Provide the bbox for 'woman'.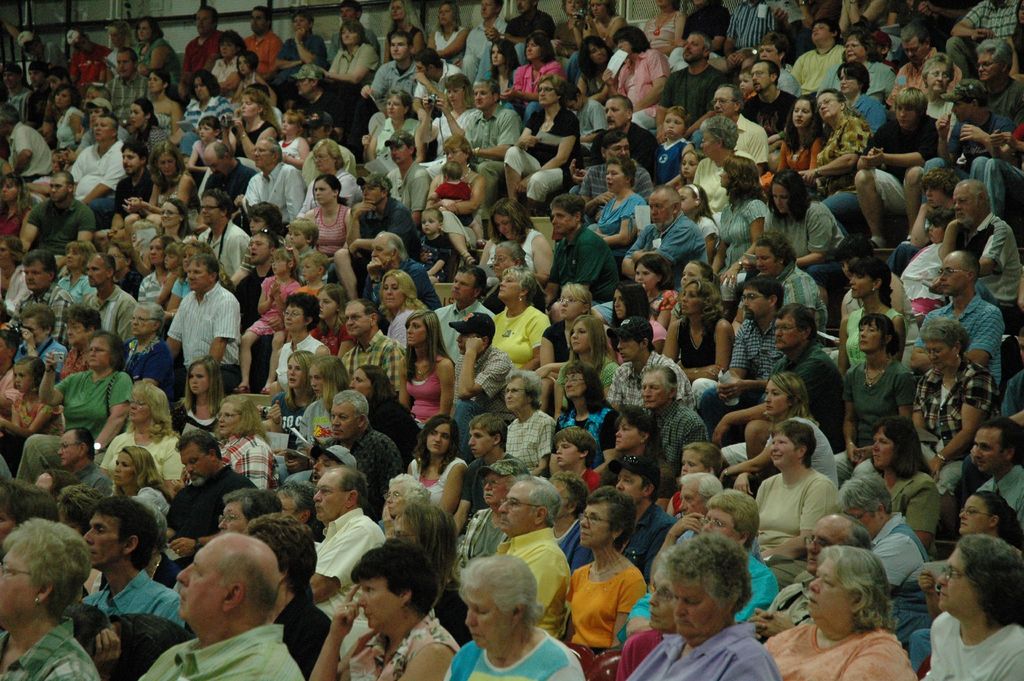
box(476, 198, 561, 288).
